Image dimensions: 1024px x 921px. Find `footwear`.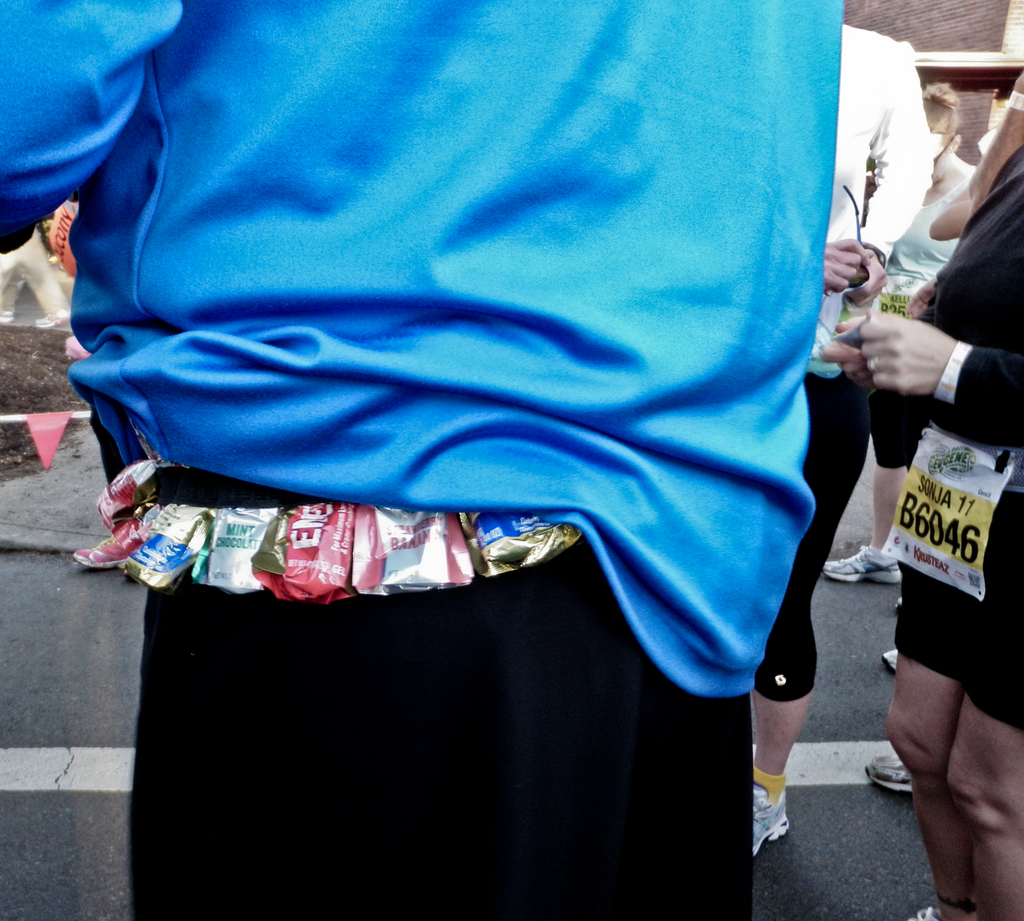
(left=902, top=902, right=965, bottom=920).
